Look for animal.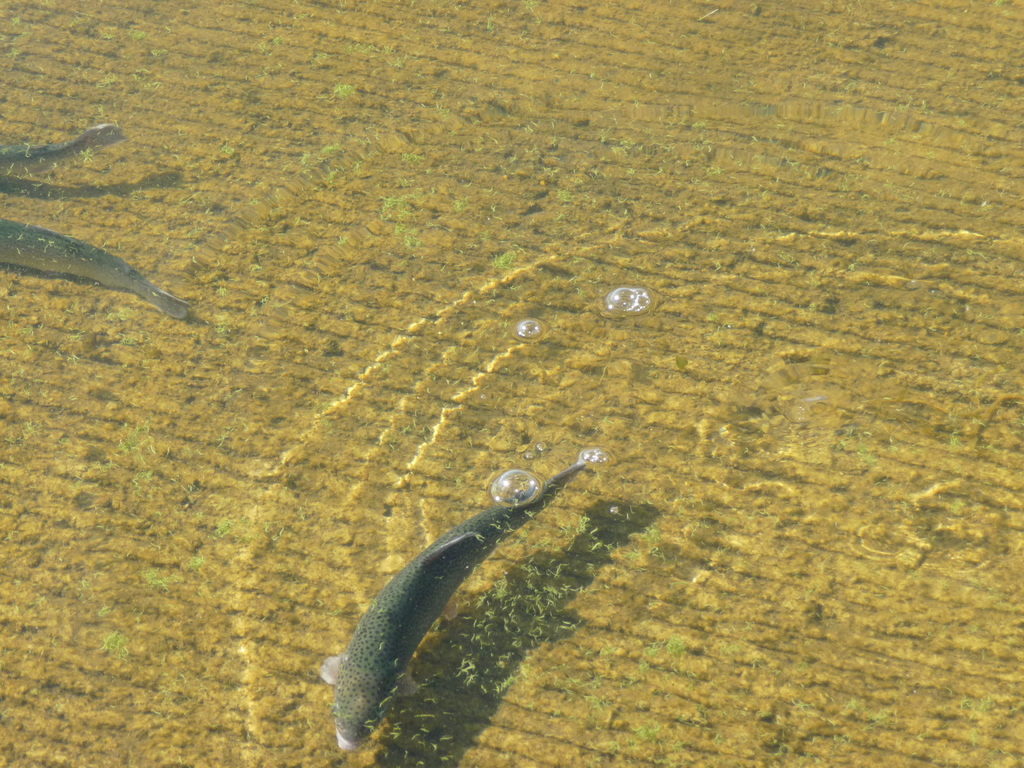
Found: pyautogui.locateOnScreen(323, 463, 582, 758).
